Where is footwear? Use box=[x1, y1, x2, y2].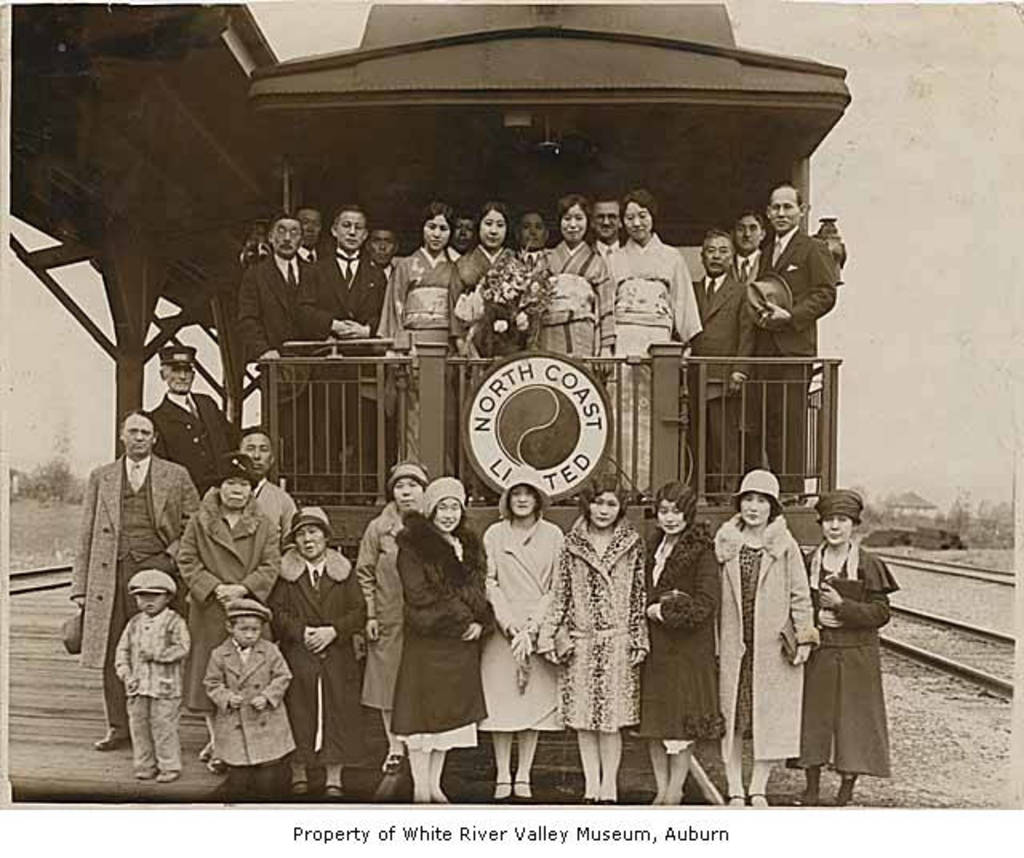
box=[90, 722, 128, 751].
